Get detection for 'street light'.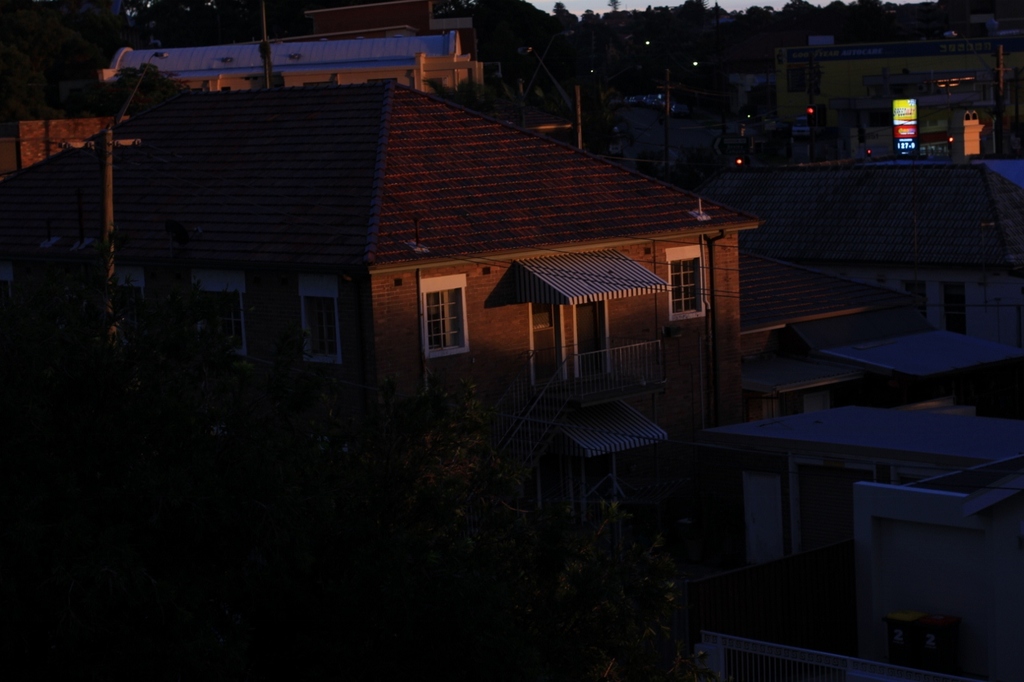
Detection: detection(103, 48, 171, 325).
